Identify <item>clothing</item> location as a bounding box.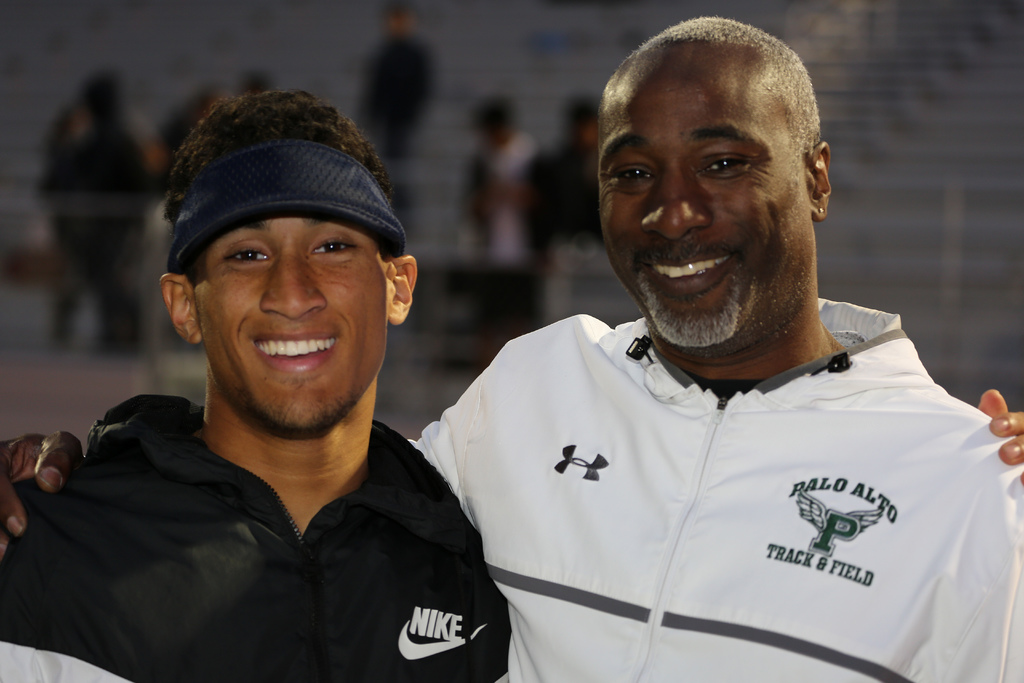
detection(43, 118, 139, 350).
